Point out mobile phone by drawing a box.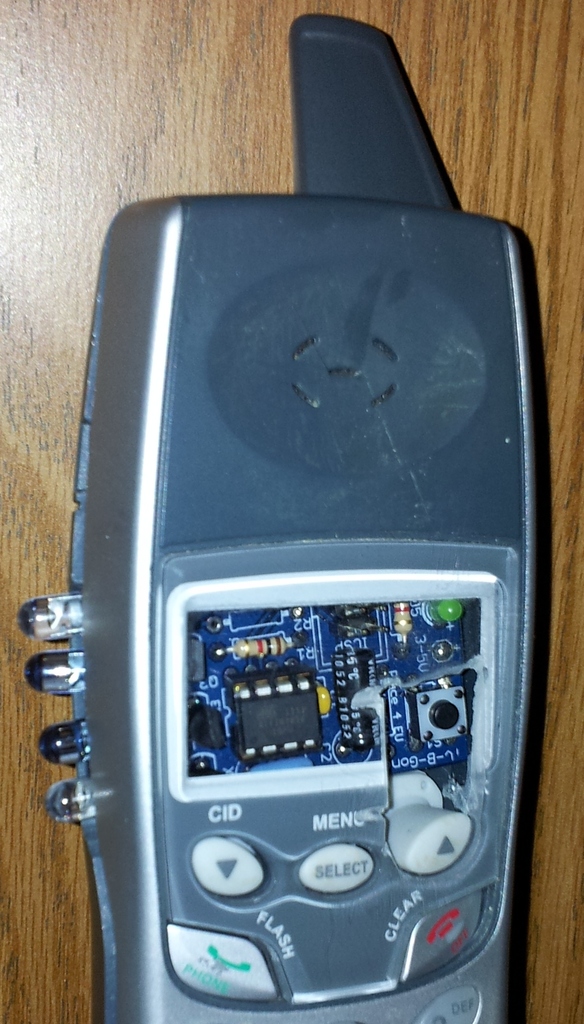
36,79,537,1017.
